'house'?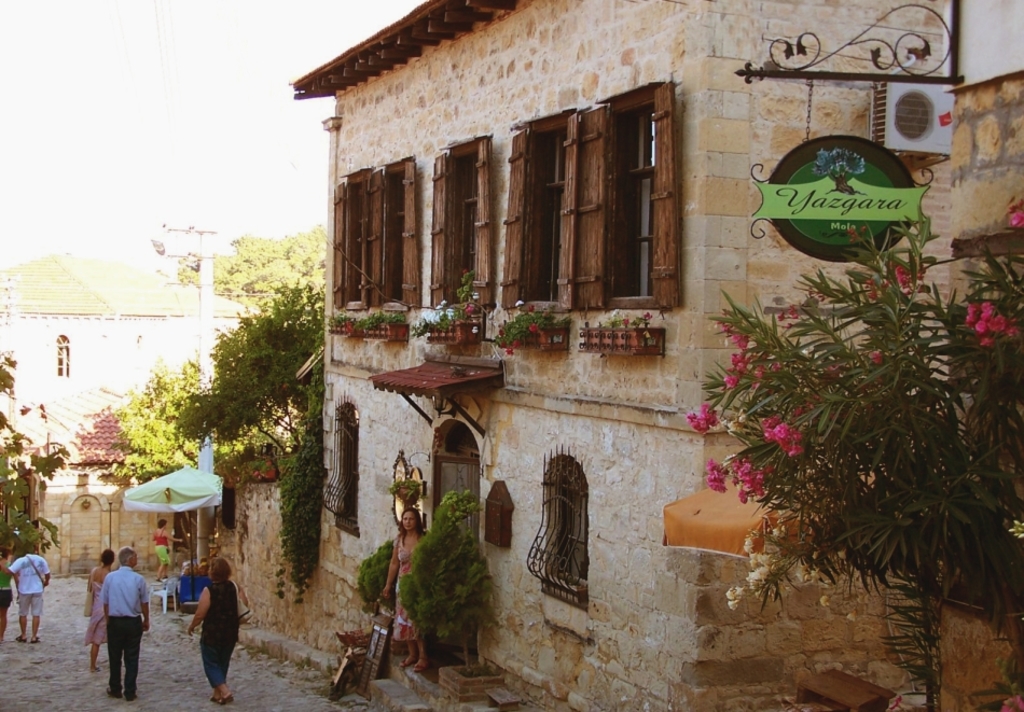
(x1=289, y1=0, x2=1023, y2=711)
